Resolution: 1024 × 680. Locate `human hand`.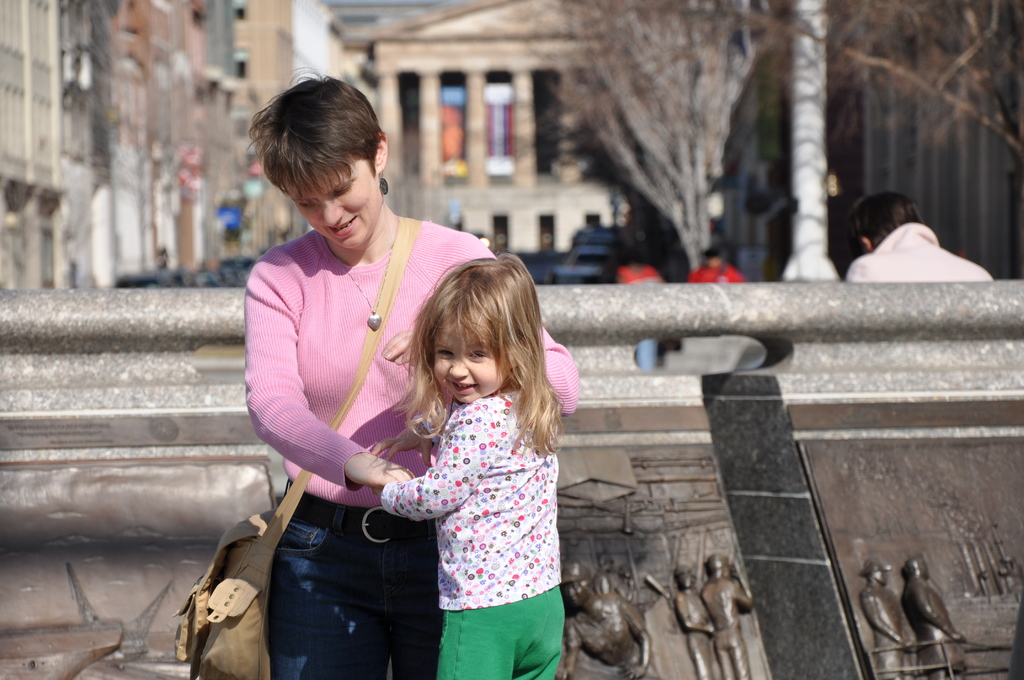
select_region(377, 330, 419, 366).
